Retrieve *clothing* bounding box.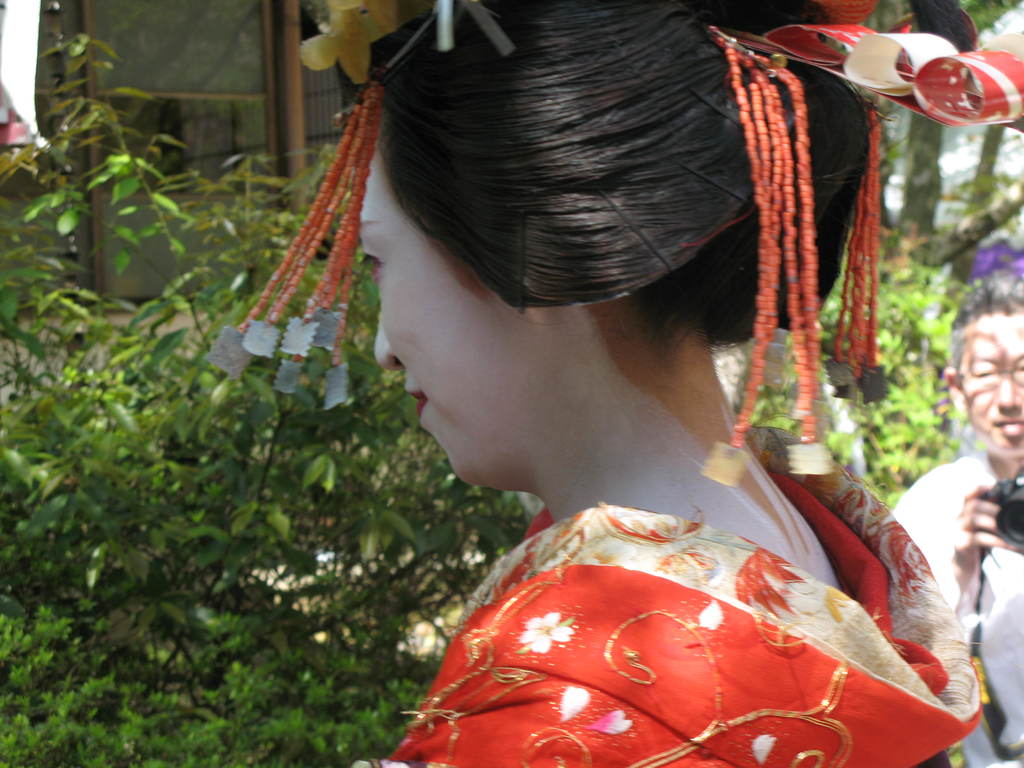
Bounding box: 381, 430, 987, 756.
